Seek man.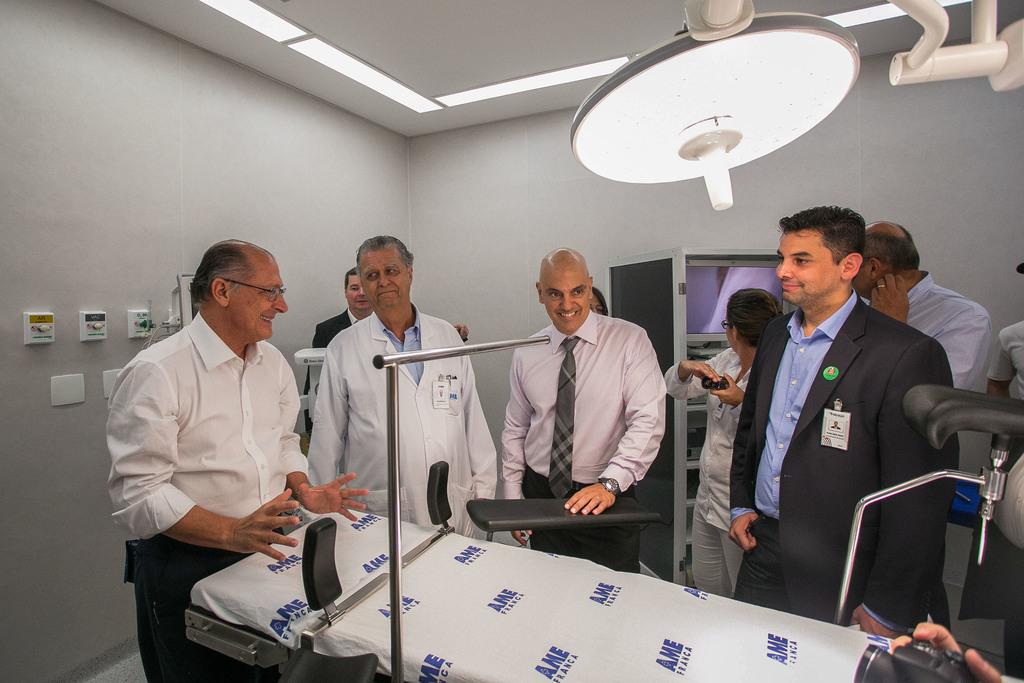
{"left": 856, "top": 220, "right": 995, "bottom": 395}.
